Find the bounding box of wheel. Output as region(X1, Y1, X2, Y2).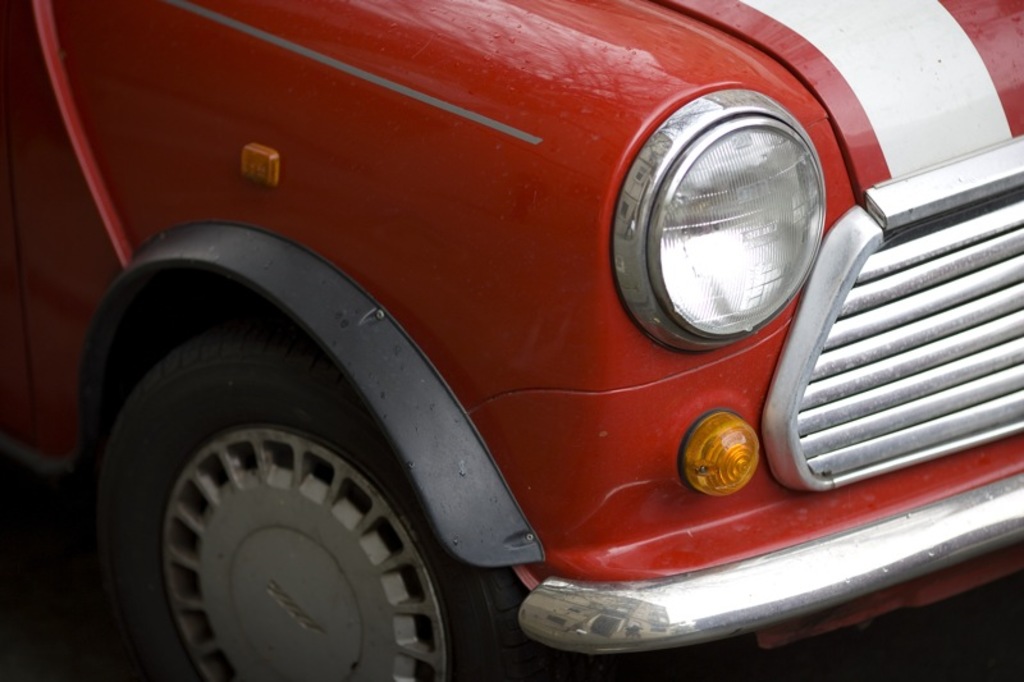
region(90, 290, 465, 679).
